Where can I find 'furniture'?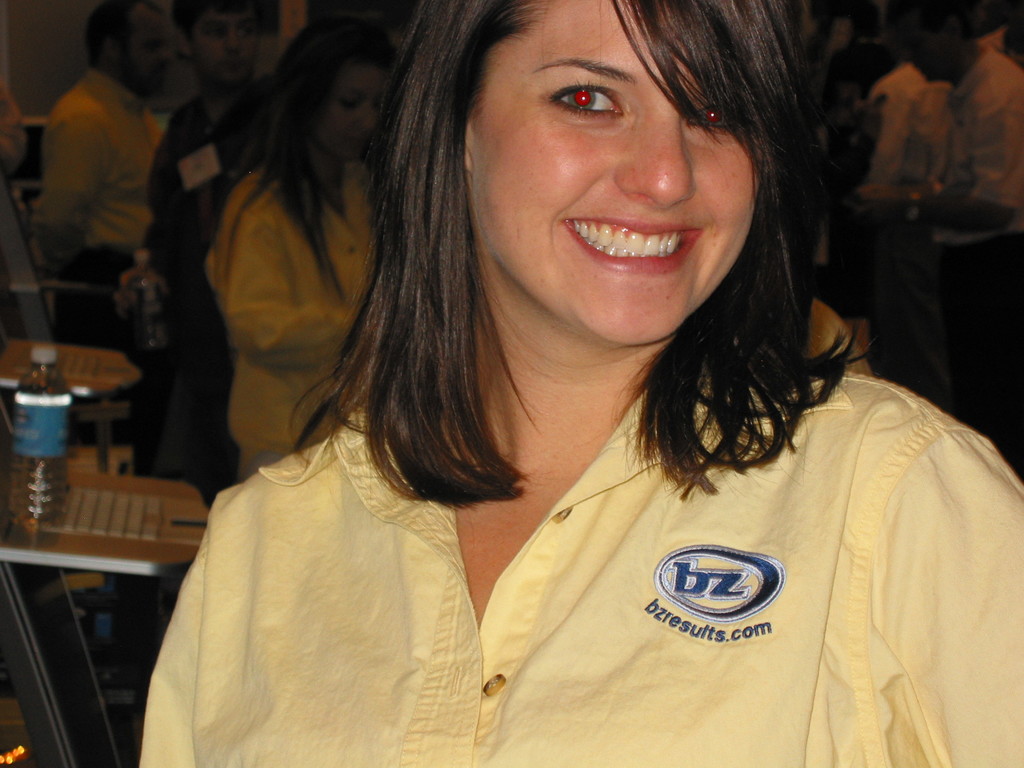
You can find it at detection(0, 411, 208, 767).
